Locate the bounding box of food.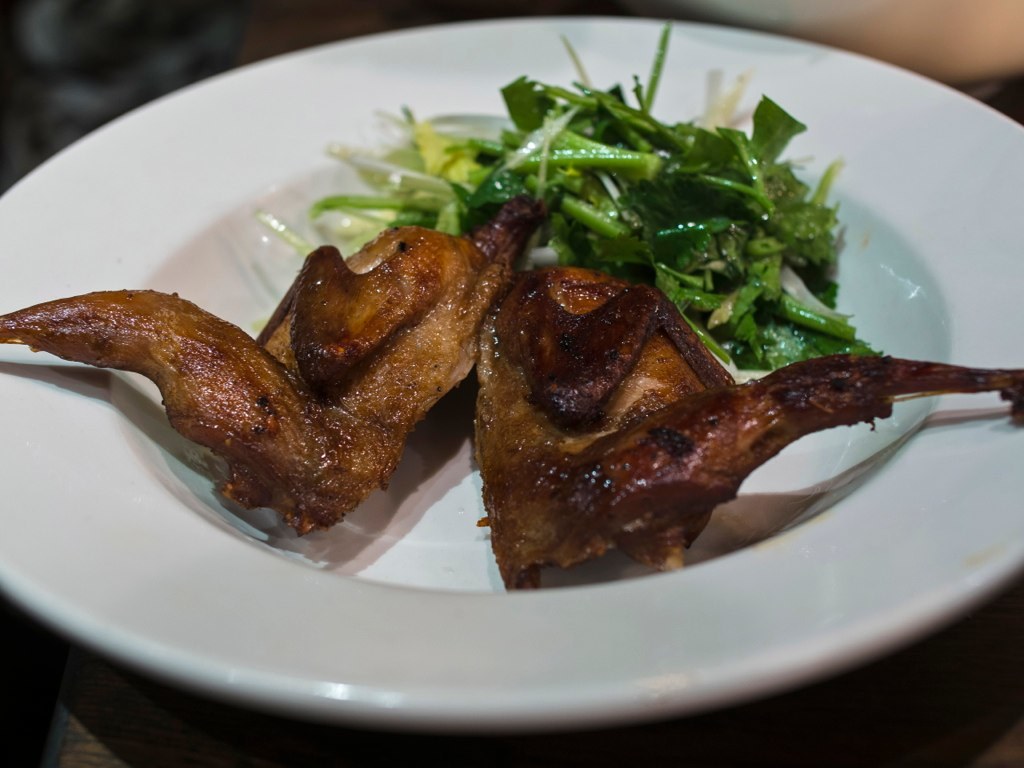
Bounding box: 111,68,932,574.
